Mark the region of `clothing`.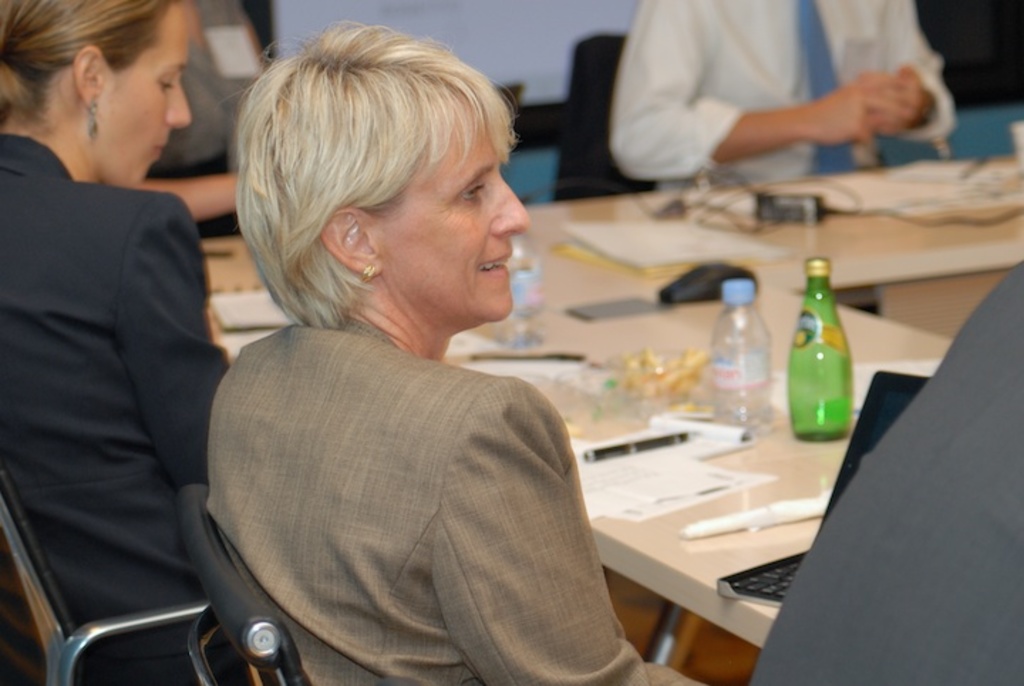
Region: region(0, 131, 236, 685).
